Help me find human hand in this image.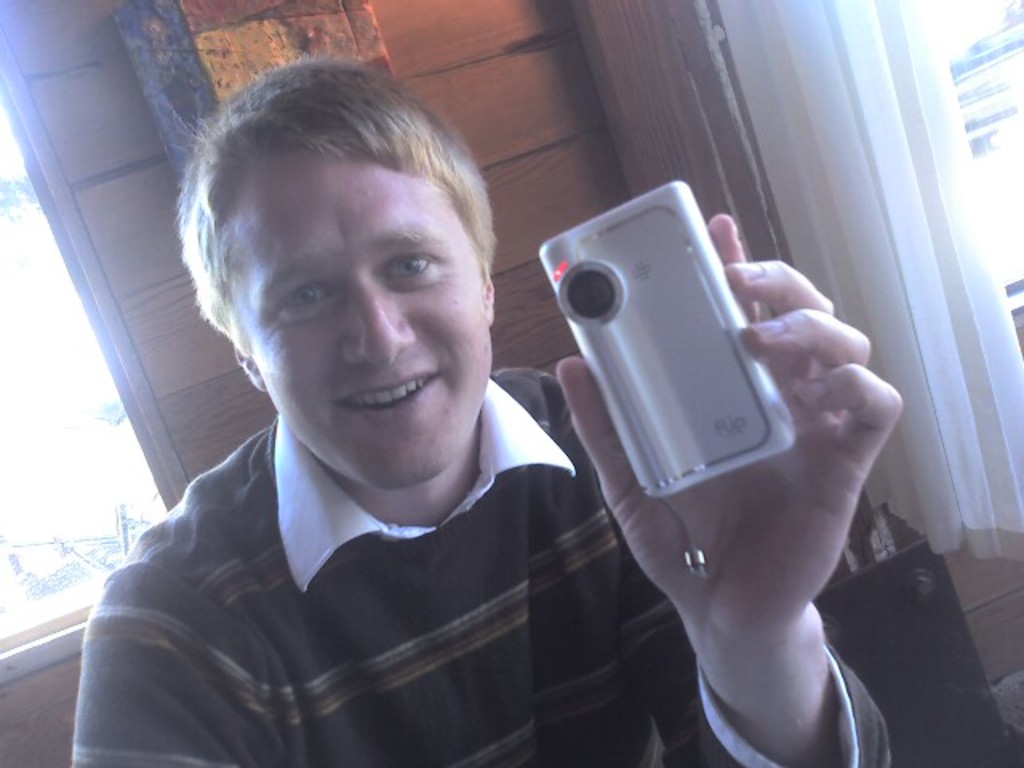
Found it: <region>557, 266, 856, 656</region>.
